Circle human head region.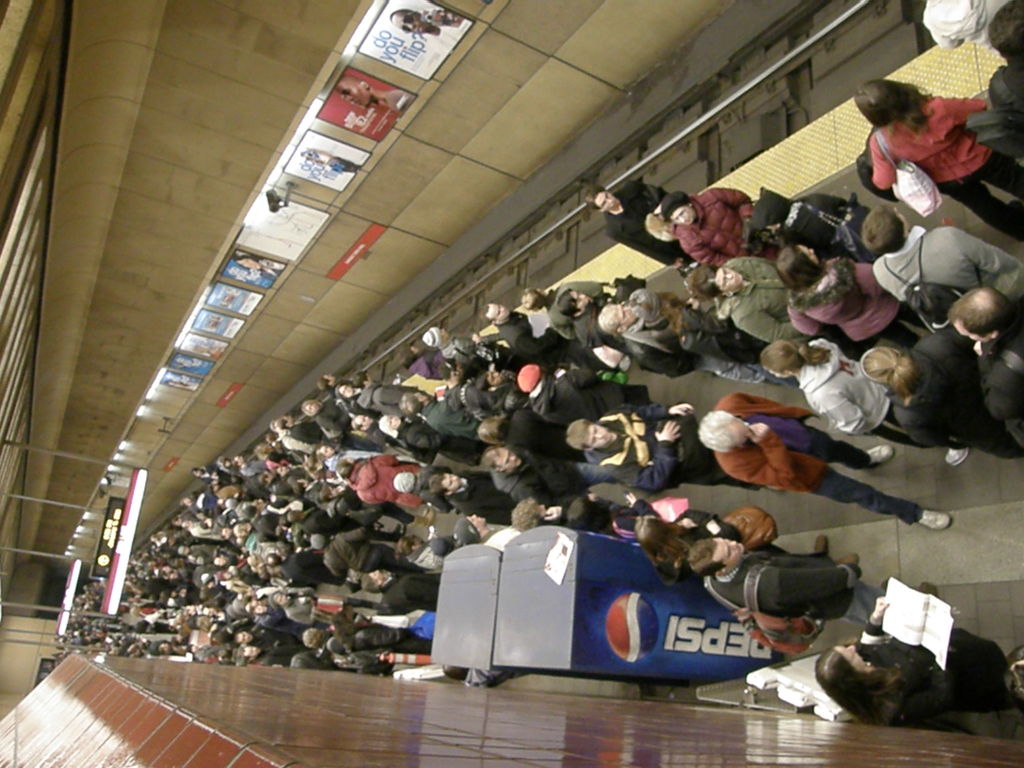
Region: x1=565 y1=420 x2=612 y2=452.
